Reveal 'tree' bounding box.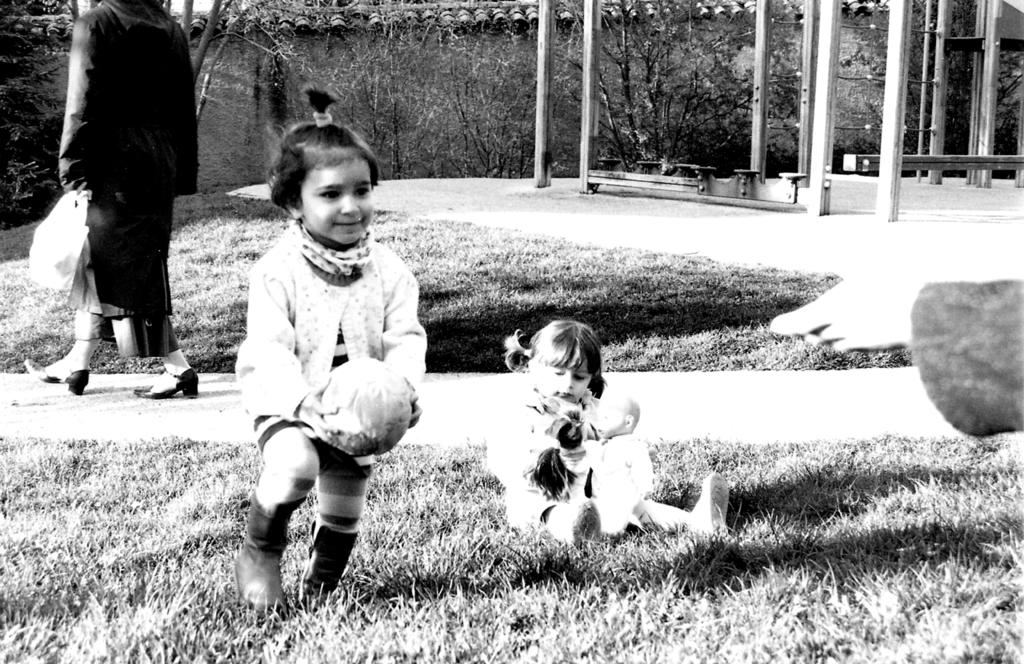
Revealed: BBox(233, 0, 808, 169).
